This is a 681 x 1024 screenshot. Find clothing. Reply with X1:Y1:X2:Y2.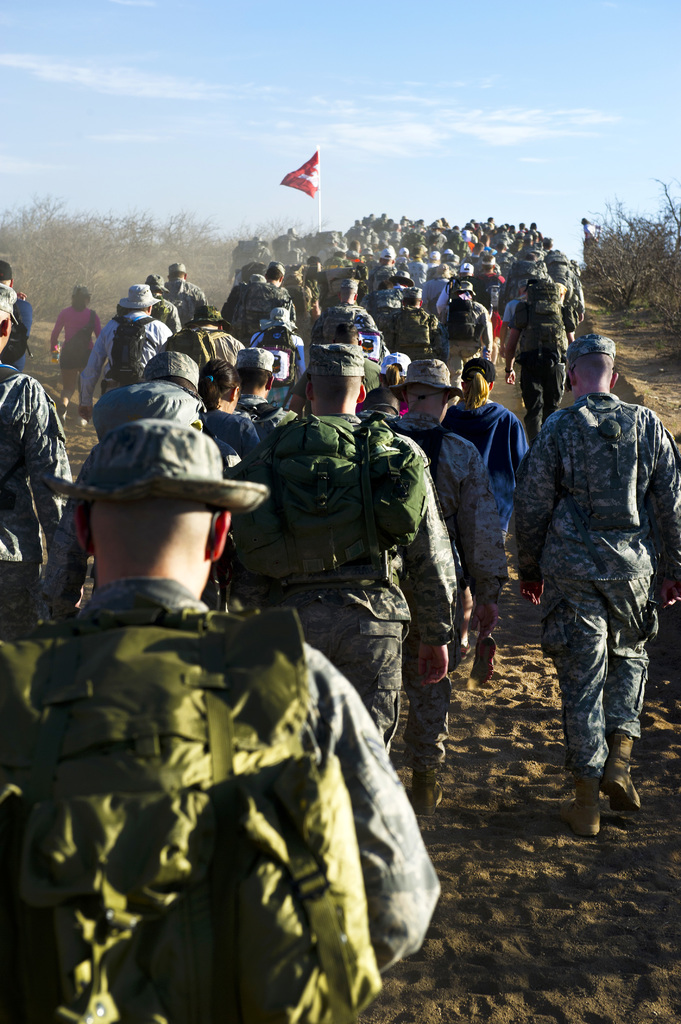
91:382:203:419.
